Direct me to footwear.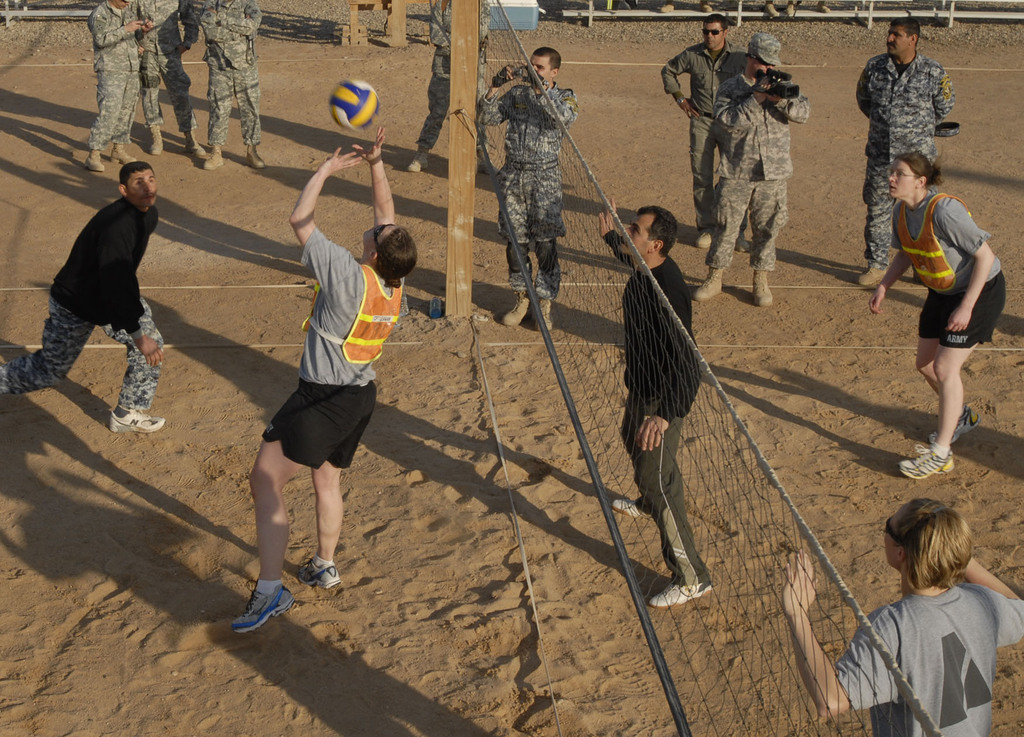
Direction: select_region(650, 586, 714, 607).
